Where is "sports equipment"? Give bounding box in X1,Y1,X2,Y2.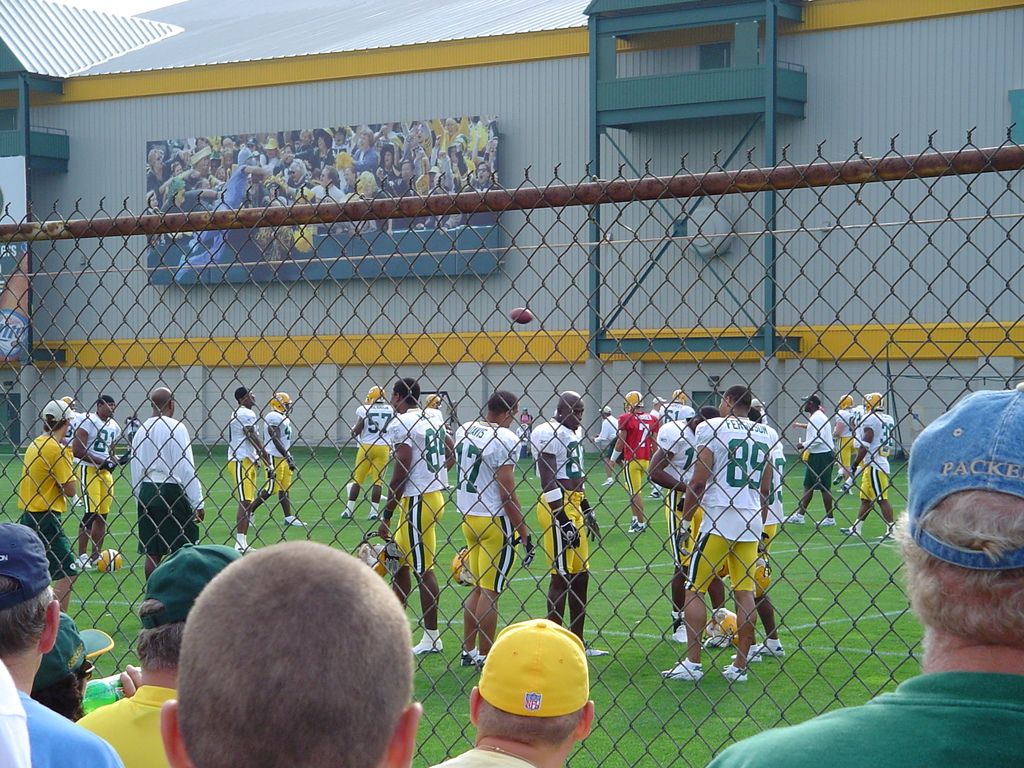
411,627,447,653.
